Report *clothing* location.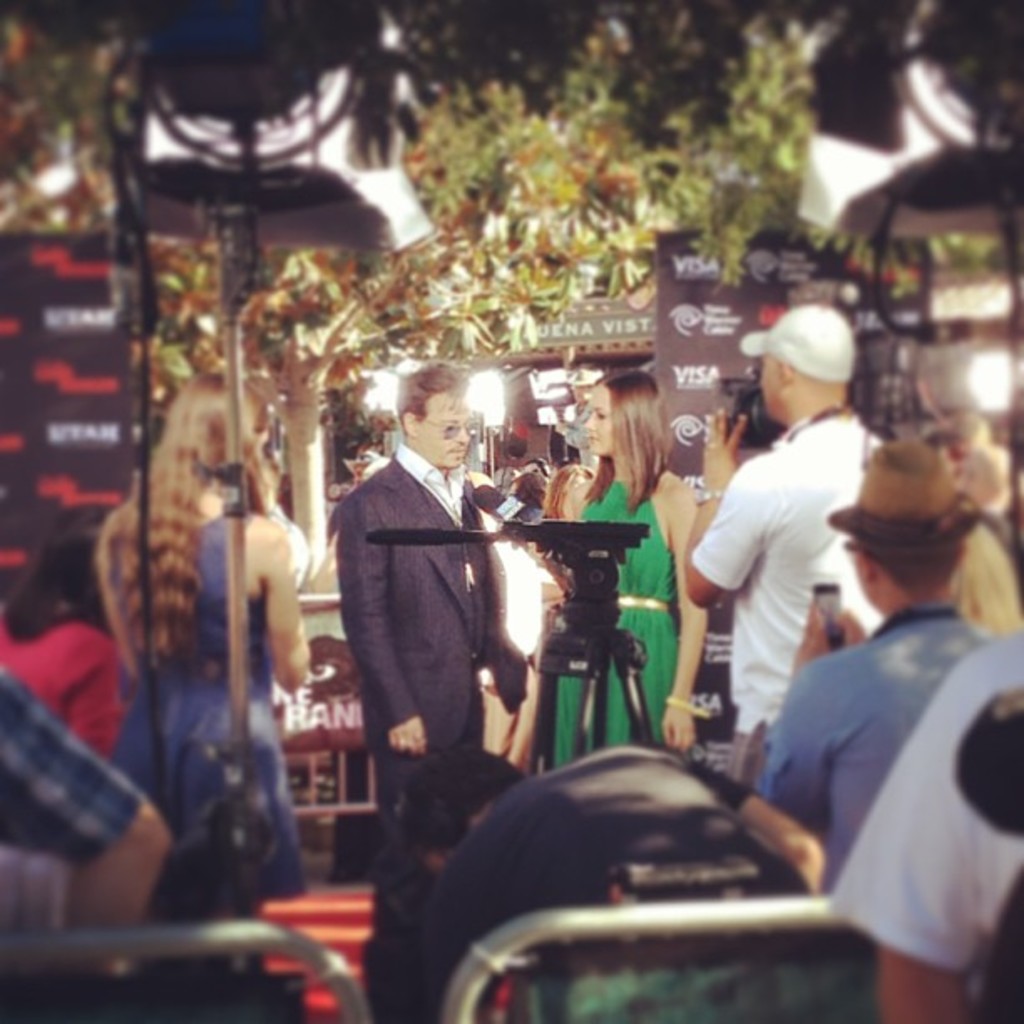
Report: BBox(813, 627, 1022, 962).
